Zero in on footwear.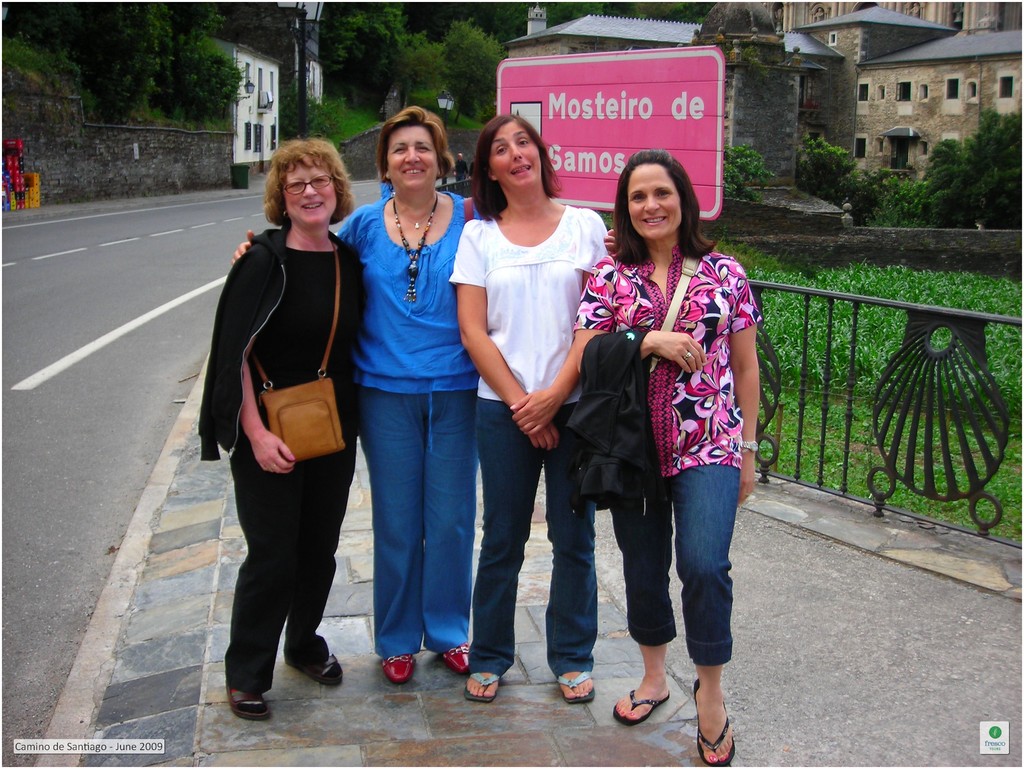
Zeroed in: [x1=460, y1=672, x2=504, y2=701].
